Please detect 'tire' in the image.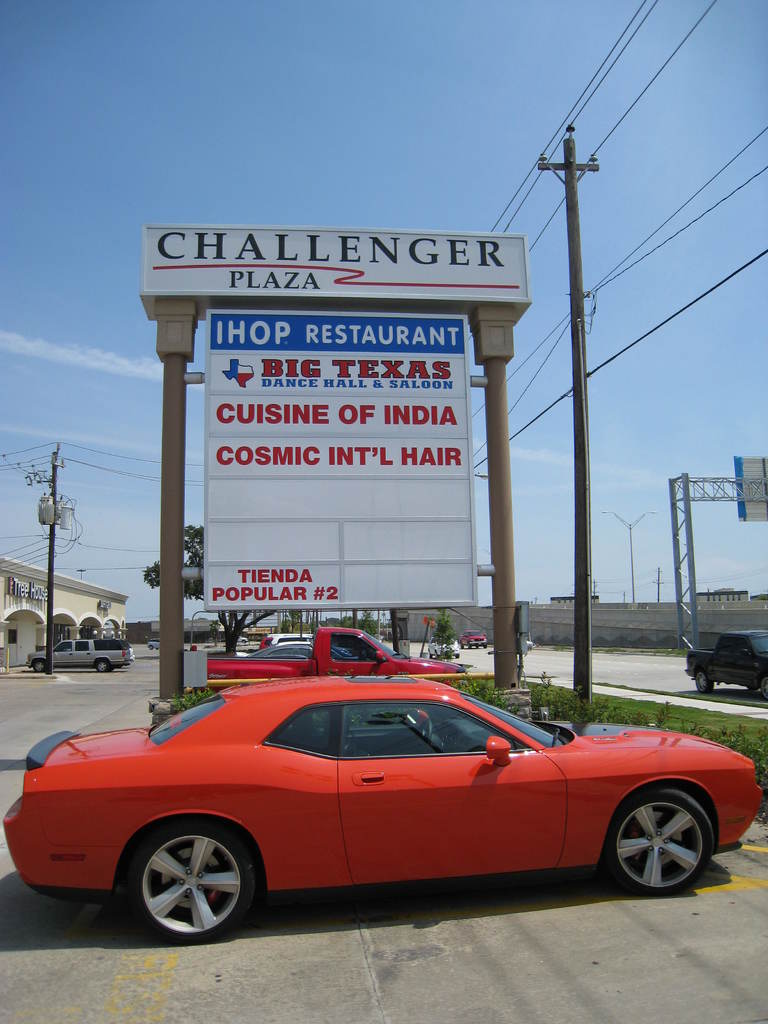
429, 655, 433, 659.
